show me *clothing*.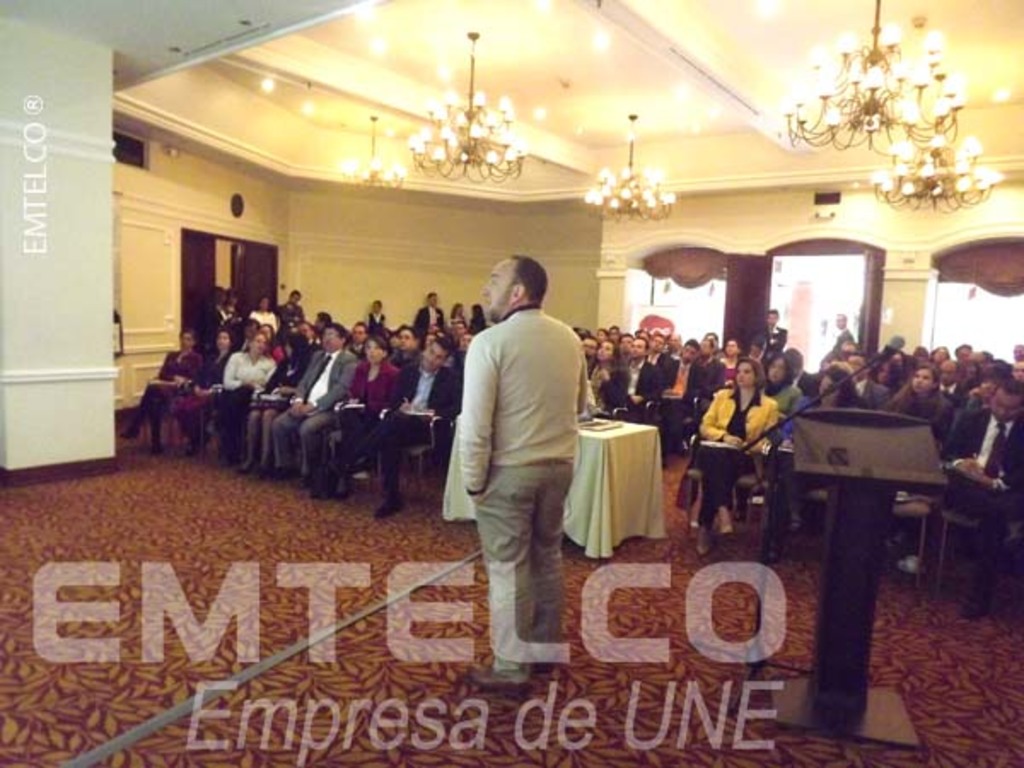
*clothing* is here: pyautogui.locateOnScreen(652, 352, 667, 377).
